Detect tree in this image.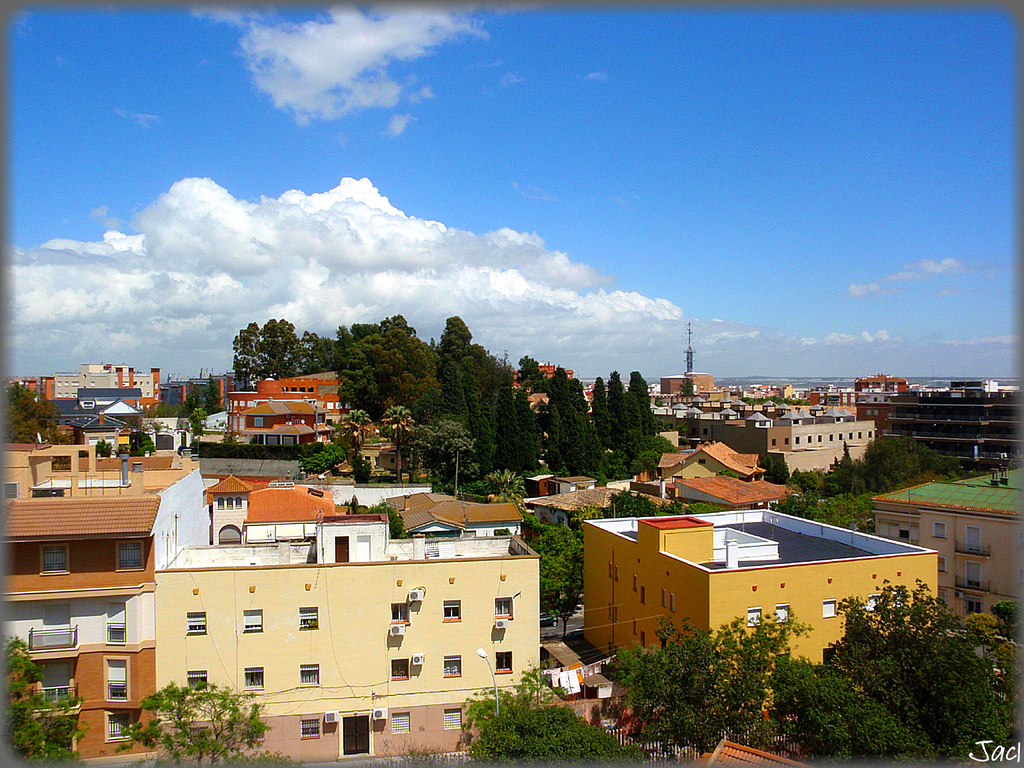
Detection: bbox=(429, 298, 513, 471).
